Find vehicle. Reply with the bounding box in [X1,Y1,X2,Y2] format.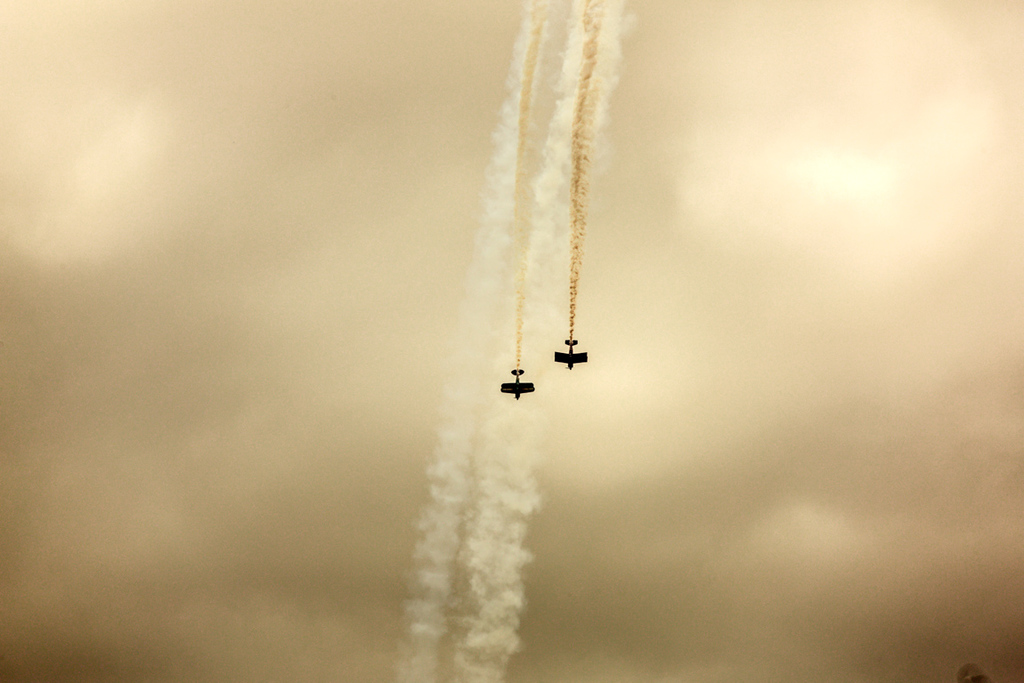
[496,365,537,403].
